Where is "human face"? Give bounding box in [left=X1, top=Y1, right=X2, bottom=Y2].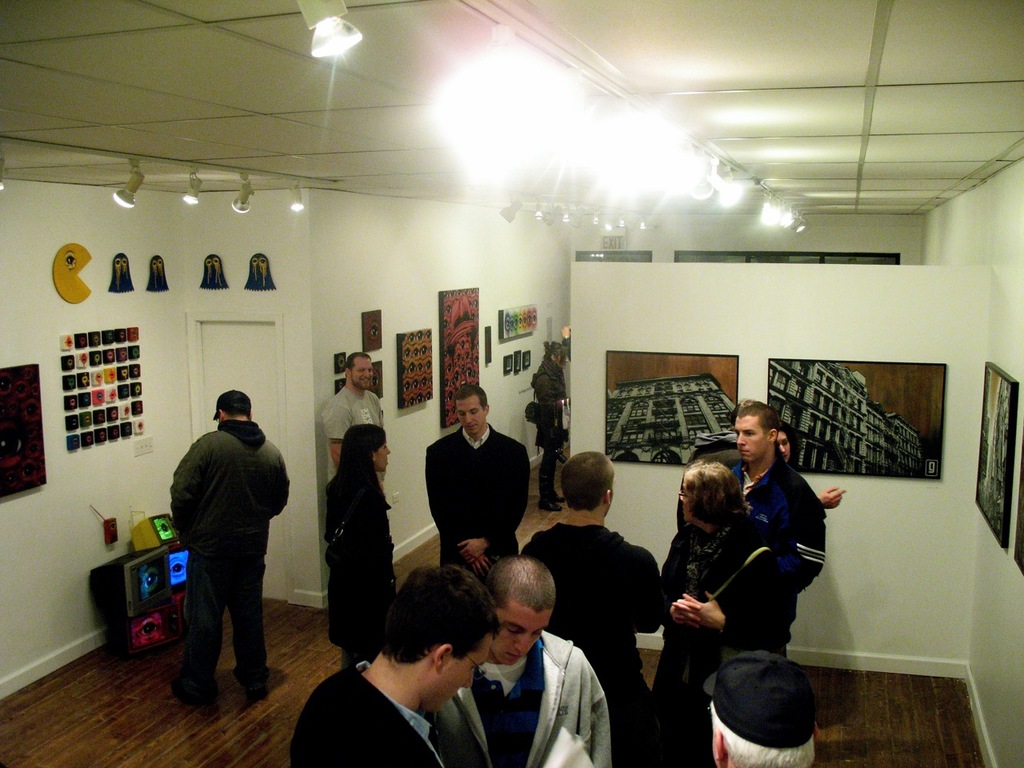
[left=350, top=357, right=373, bottom=391].
